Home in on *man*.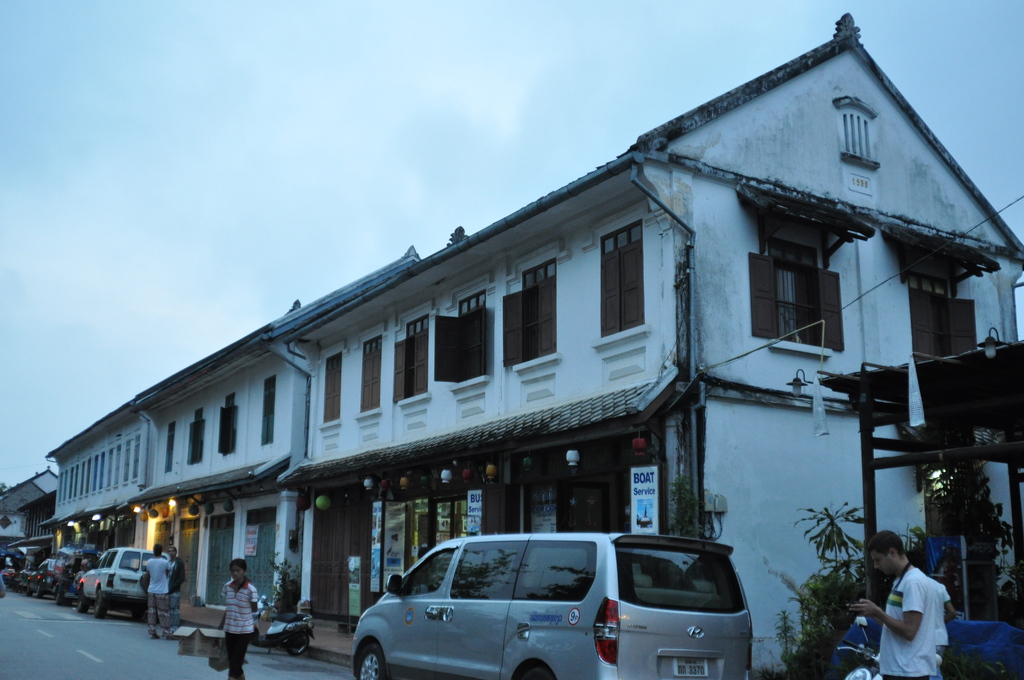
Homed in at l=845, t=528, r=936, b=679.
